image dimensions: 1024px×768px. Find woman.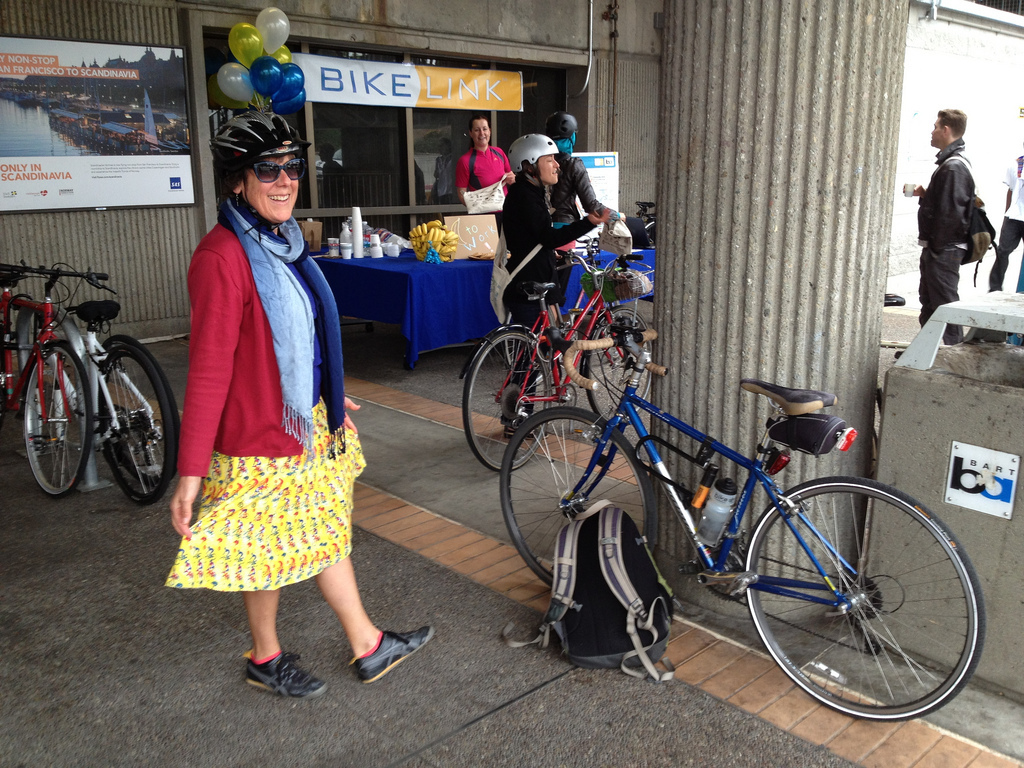
{"left": 456, "top": 114, "right": 515, "bottom": 234}.
